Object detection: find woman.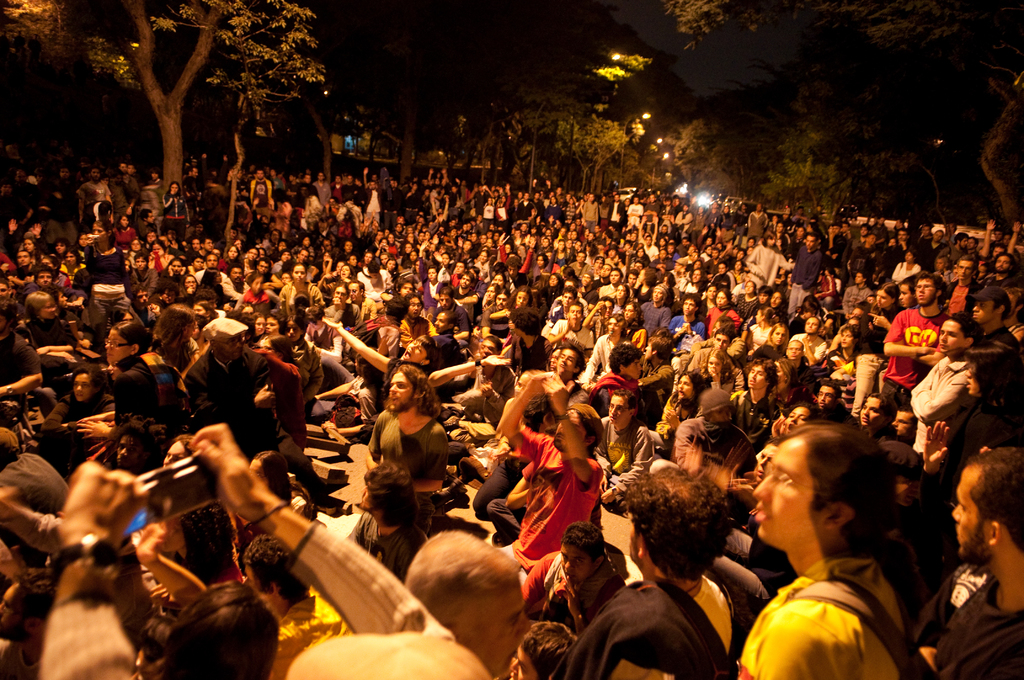
rect(379, 256, 403, 293).
